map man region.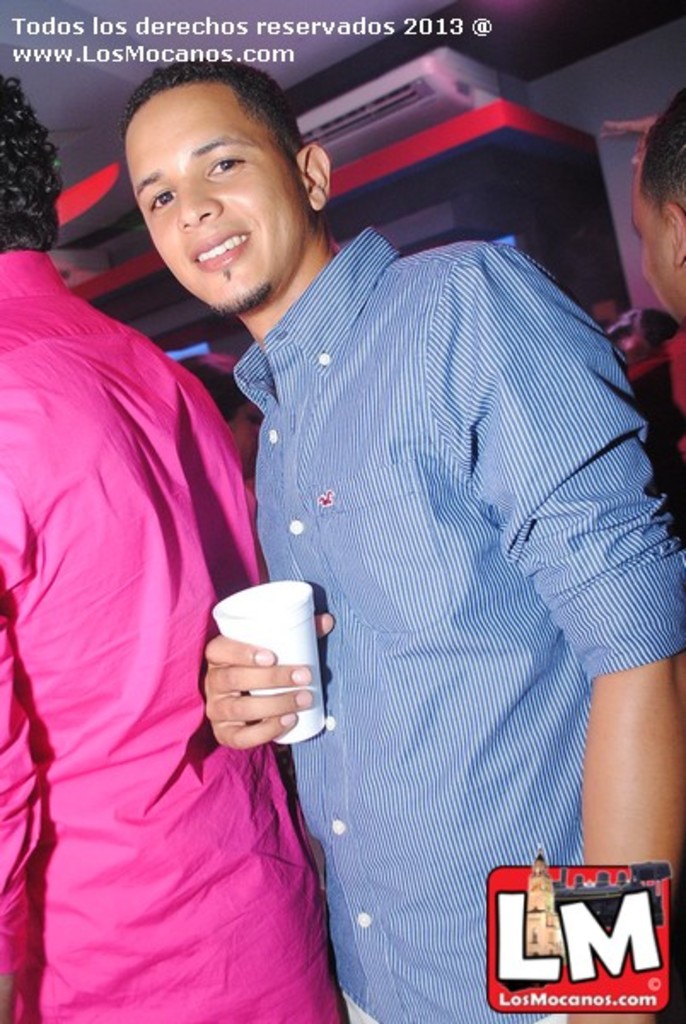
Mapped to {"x1": 602, "y1": 92, "x2": 684, "y2": 532}.
